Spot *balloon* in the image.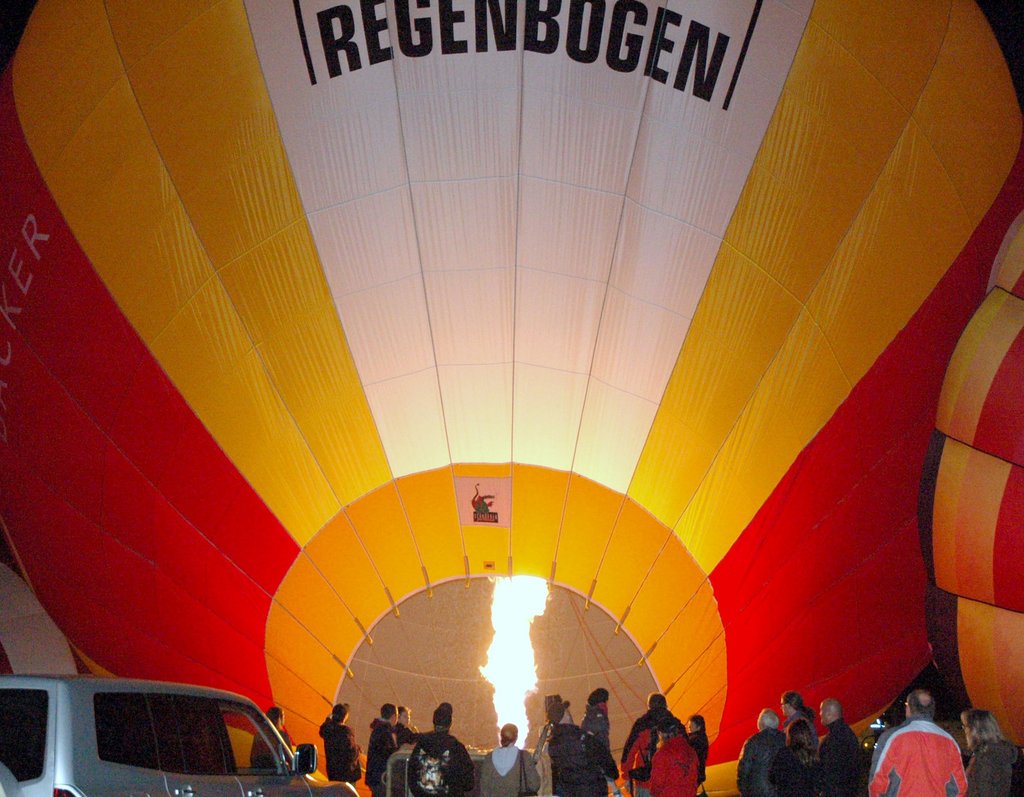
*balloon* found at box=[0, 0, 1023, 796].
